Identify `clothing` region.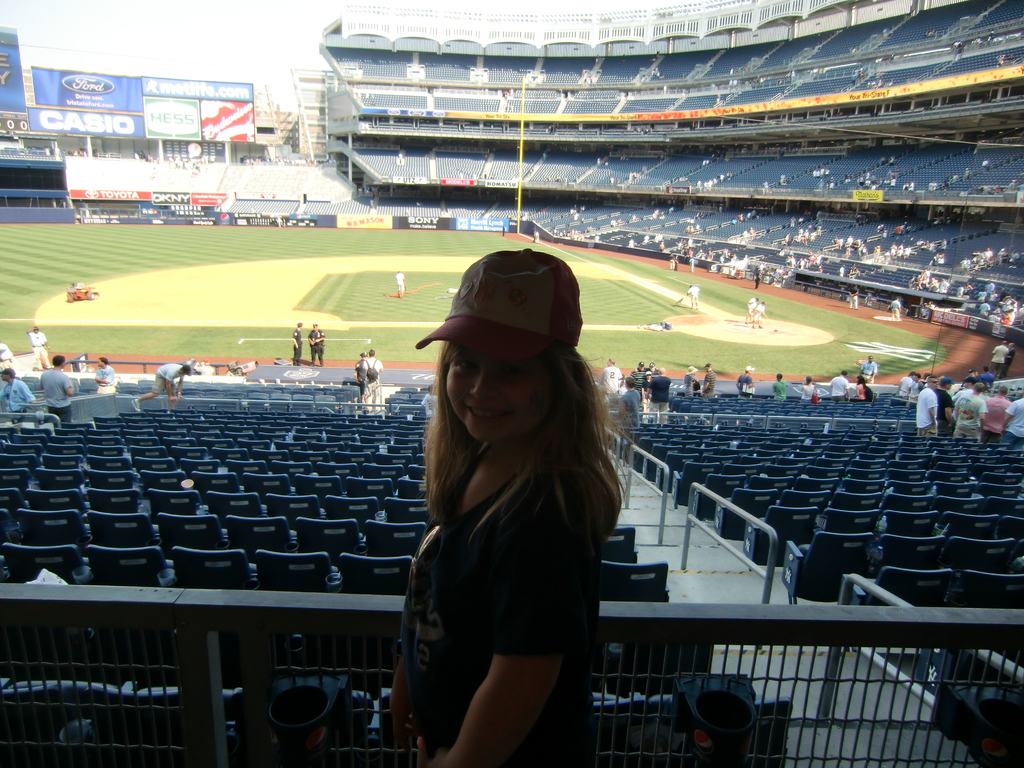
Region: <region>900, 378, 917, 390</region>.
